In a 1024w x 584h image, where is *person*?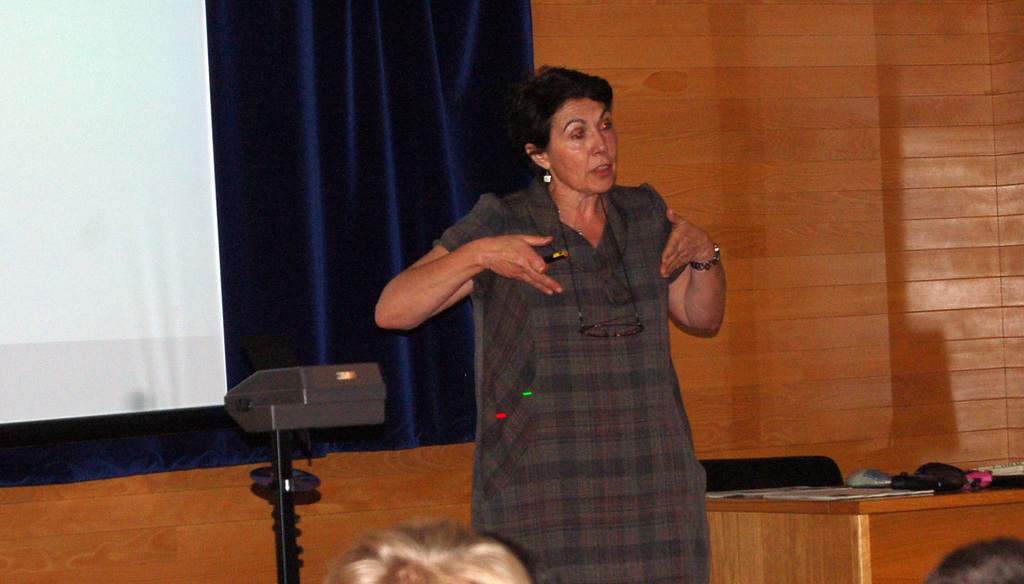
bbox=(925, 532, 1020, 583).
